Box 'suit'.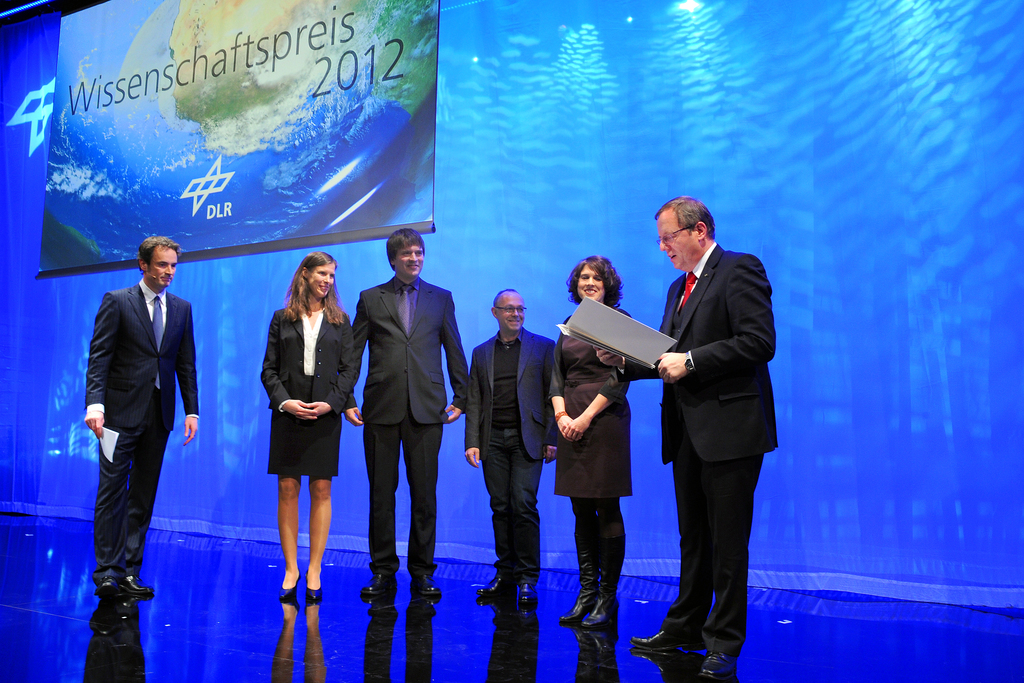
crop(83, 277, 200, 586).
